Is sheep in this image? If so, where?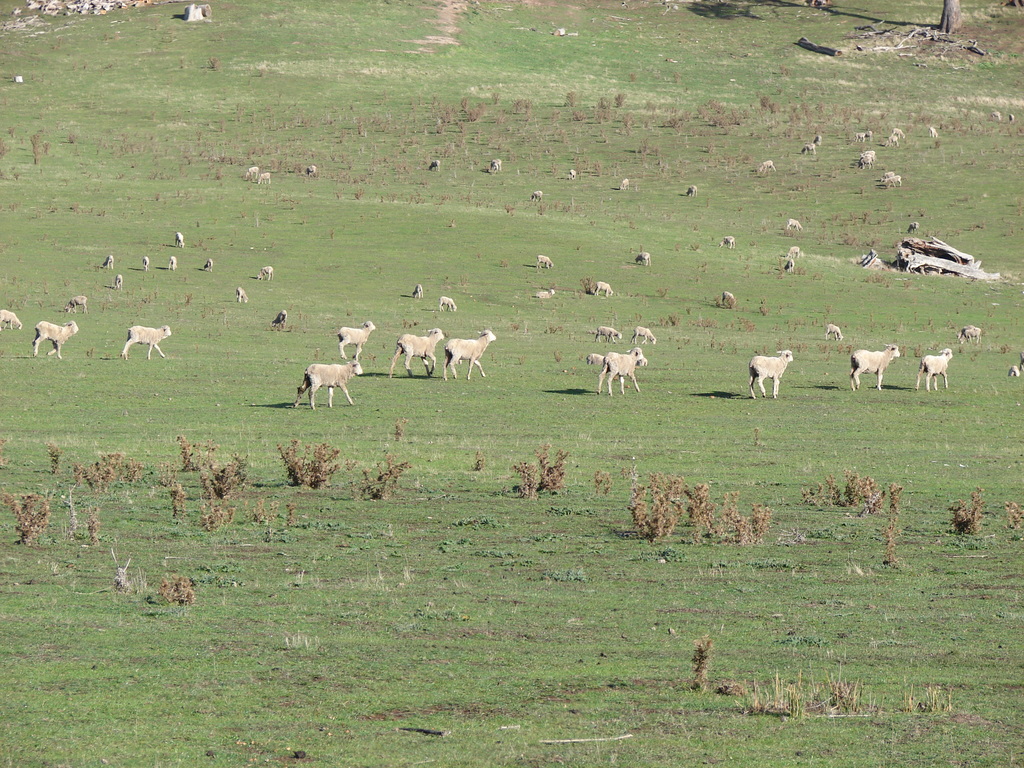
Yes, at detection(244, 166, 259, 177).
